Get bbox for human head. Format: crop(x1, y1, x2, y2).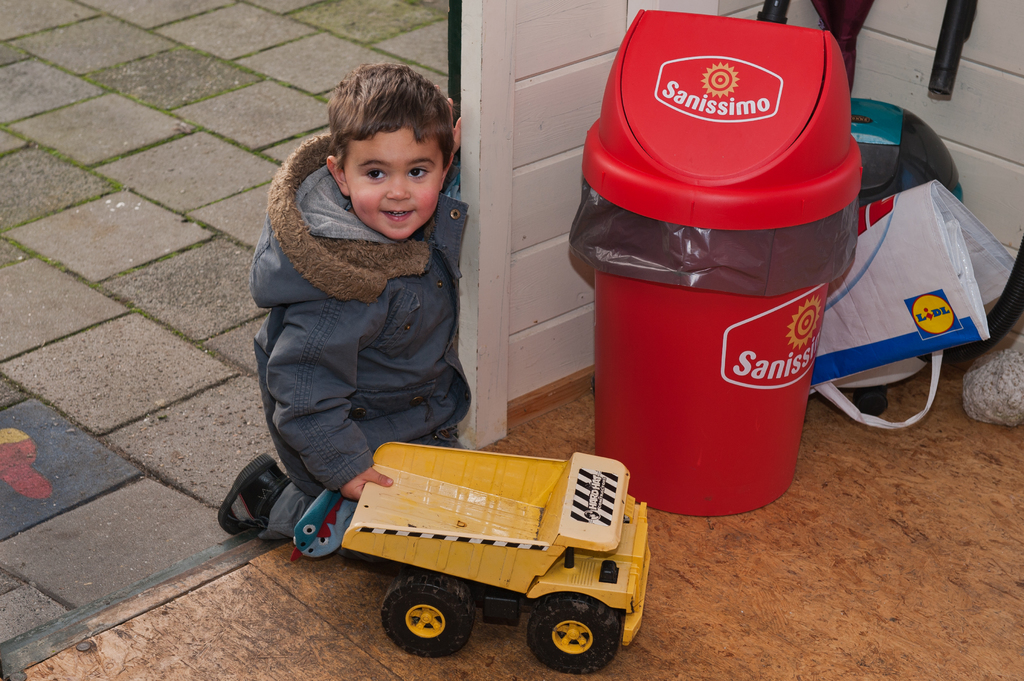
crop(318, 70, 466, 235).
